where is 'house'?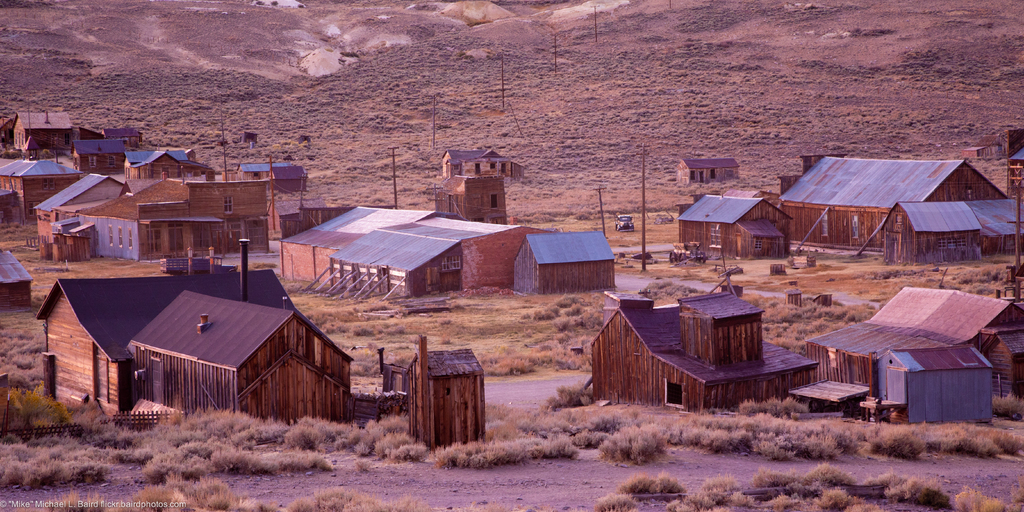
[x1=72, y1=253, x2=369, y2=417].
